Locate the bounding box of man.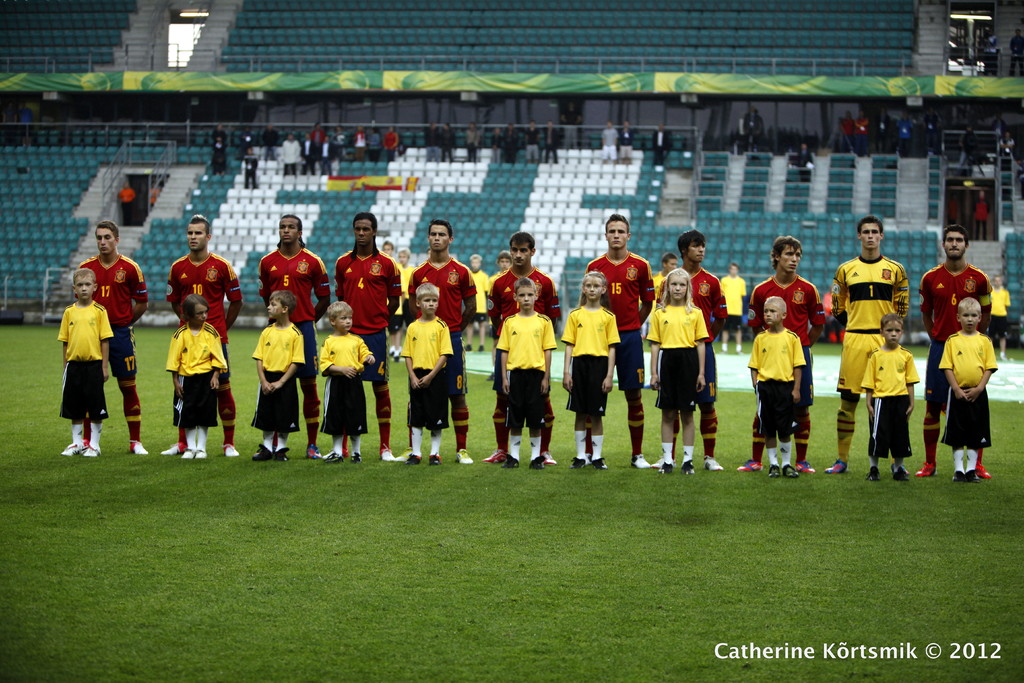
Bounding box: x1=570, y1=206, x2=656, y2=471.
